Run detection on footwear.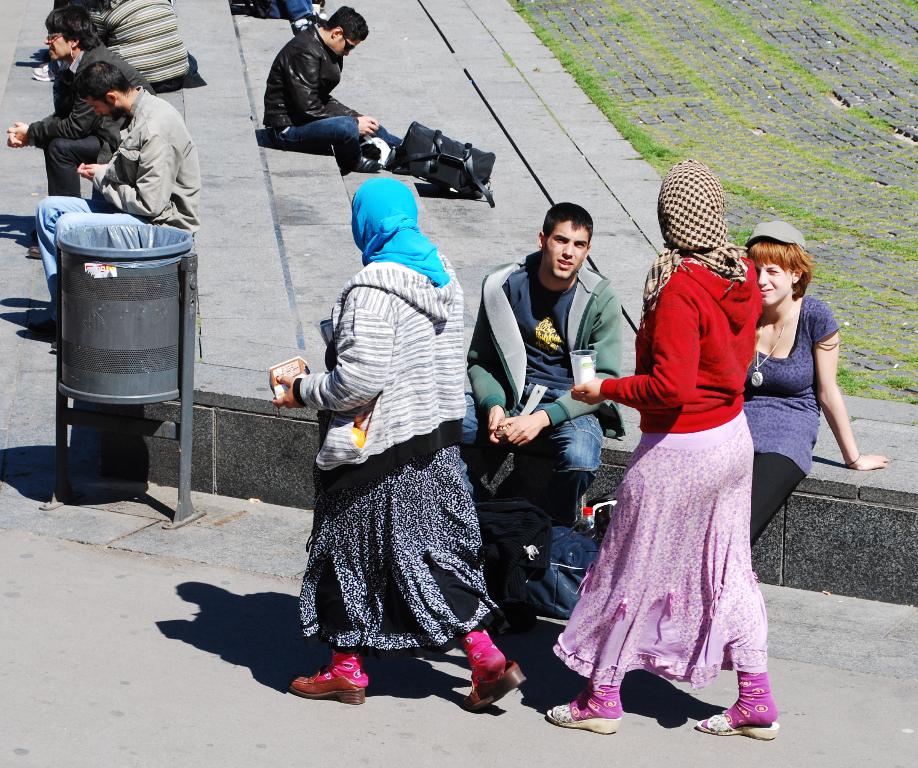
Result: [361,153,382,173].
